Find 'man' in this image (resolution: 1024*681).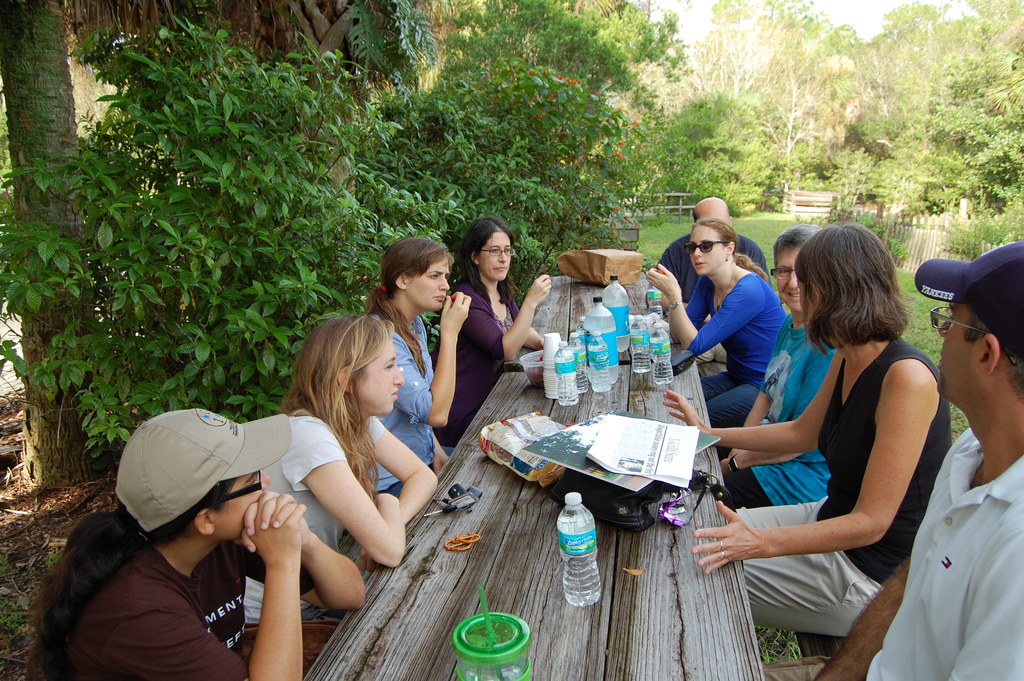
{"x1": 792, "y1": 240, "x2": 1023, "y2": 680}.
